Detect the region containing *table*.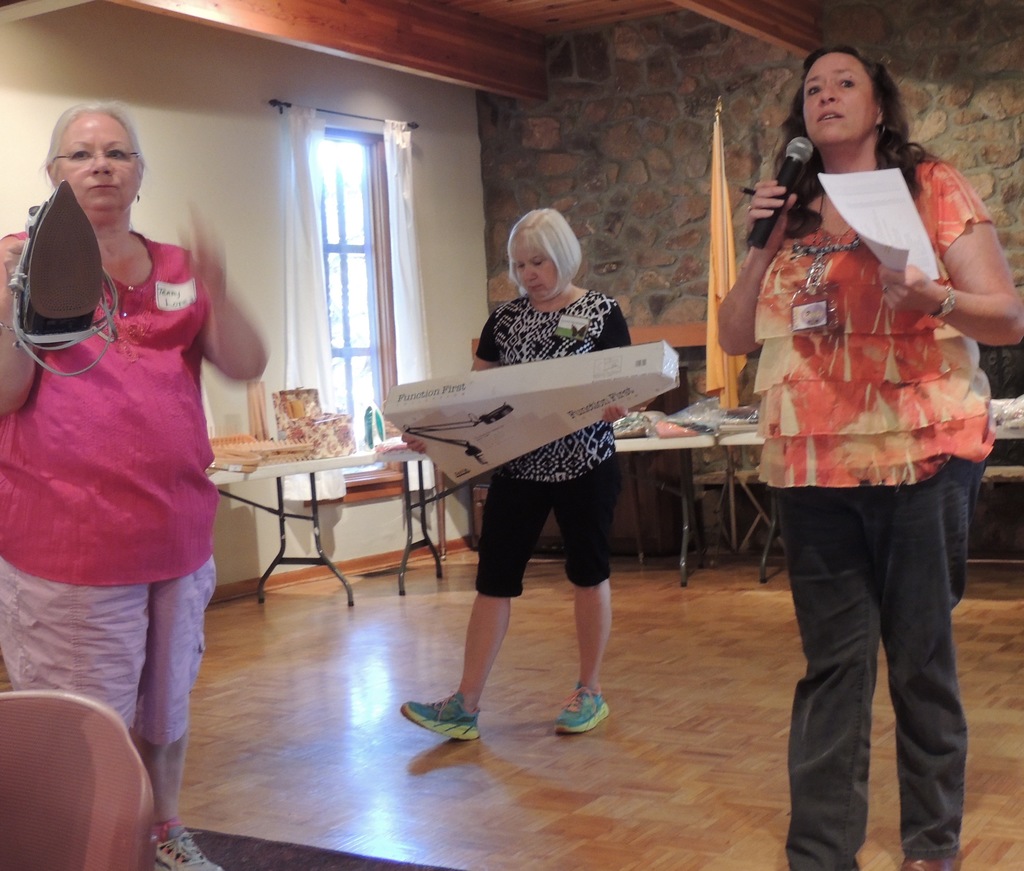
rect(212, 408, 403, 619).
